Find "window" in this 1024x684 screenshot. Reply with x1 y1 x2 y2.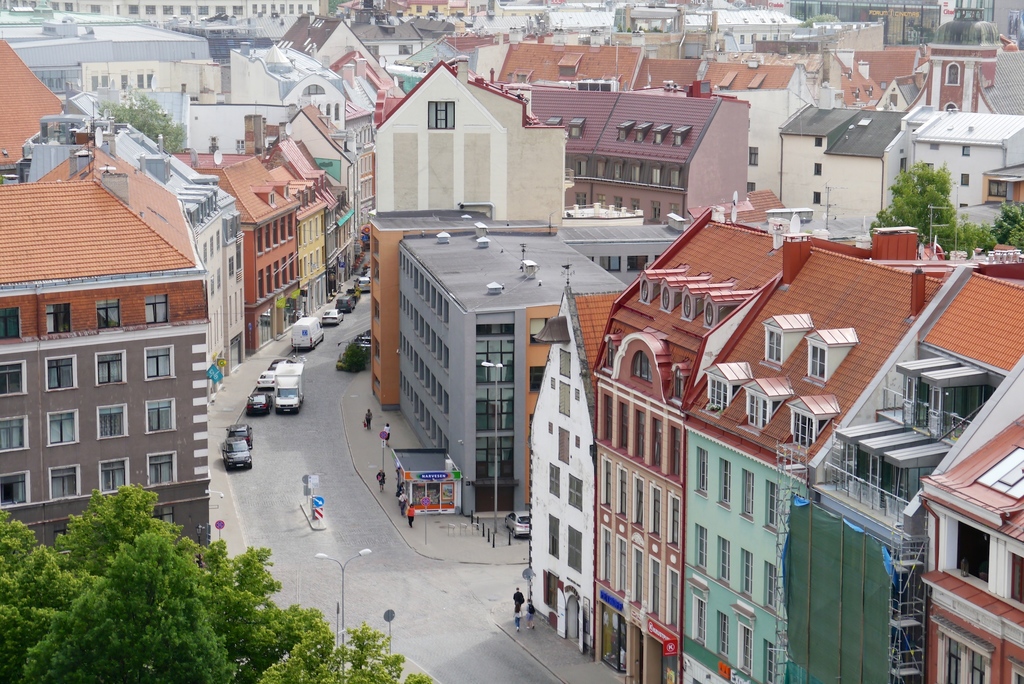
547 516 560 558.
